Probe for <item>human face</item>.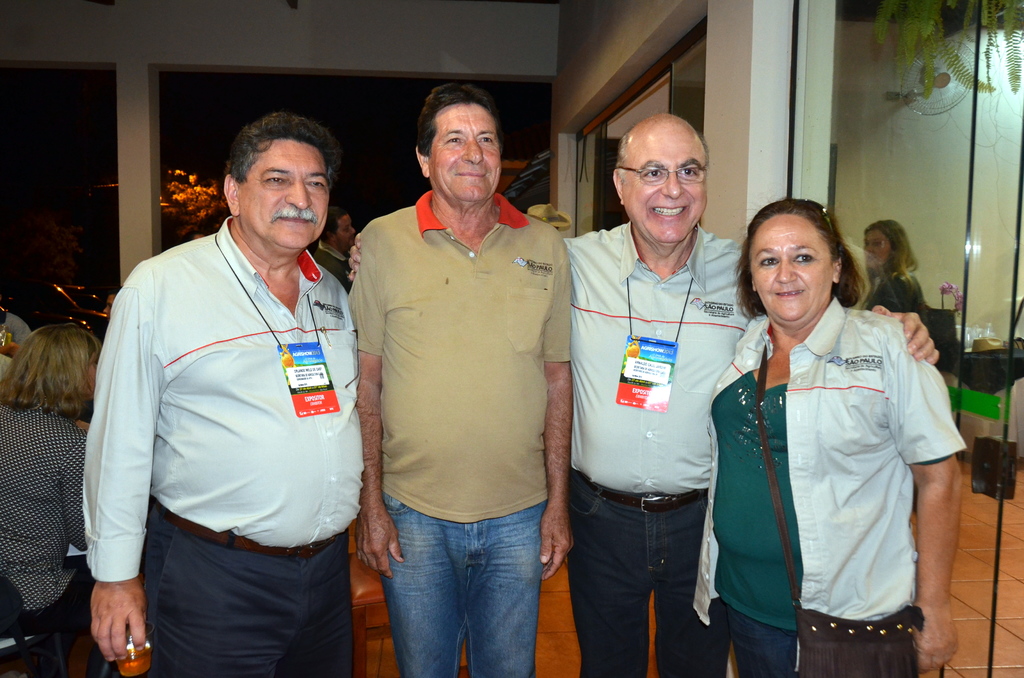
Probe result: 626,125,714,238.
